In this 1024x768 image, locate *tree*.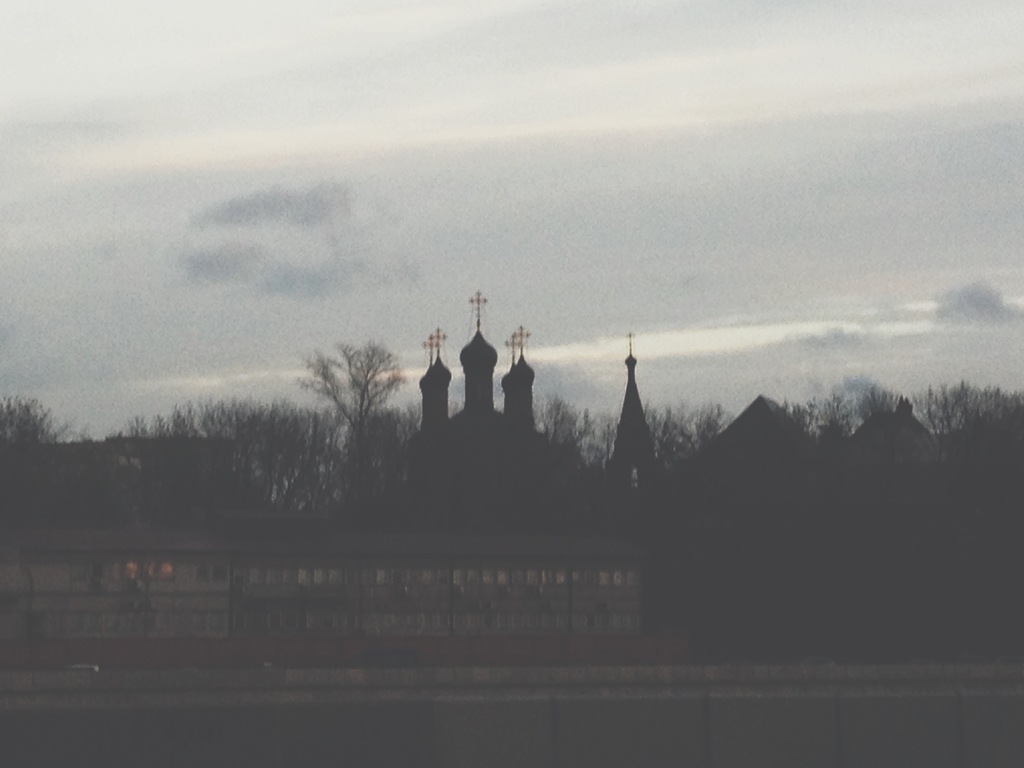
Bounding box: BBox(291, 314, 399, 471).
